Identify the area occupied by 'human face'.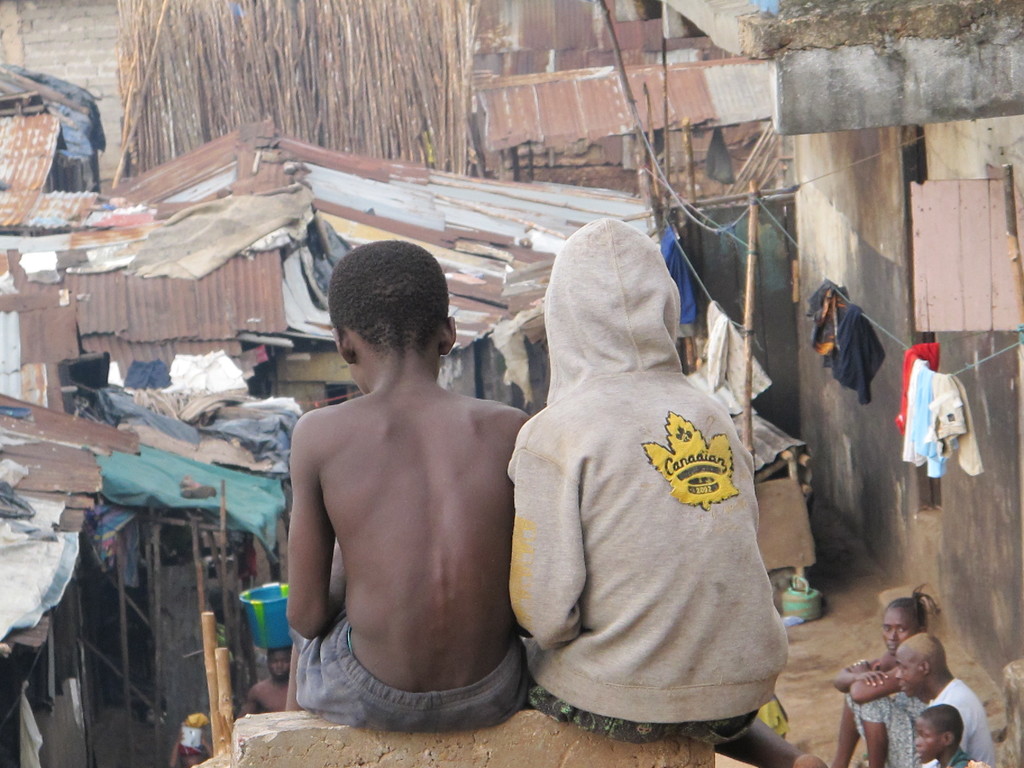
Area: x1=920 y1=723 x2=934 y2=752.
